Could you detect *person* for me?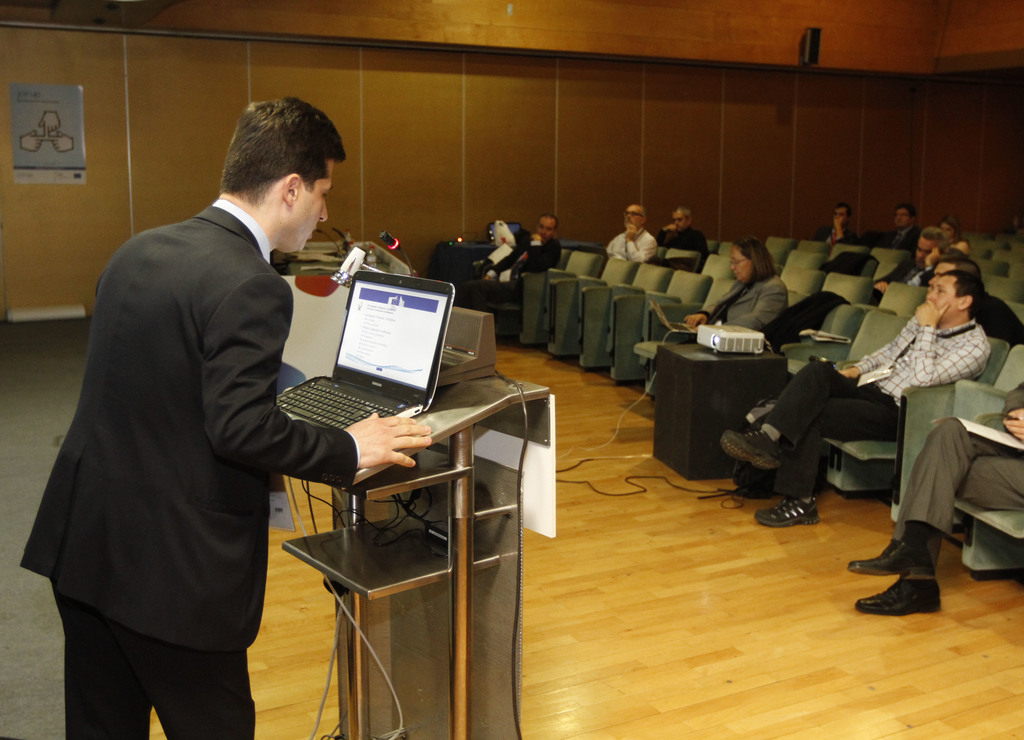
Detection result: bbox(820, 201, 854, 244).
